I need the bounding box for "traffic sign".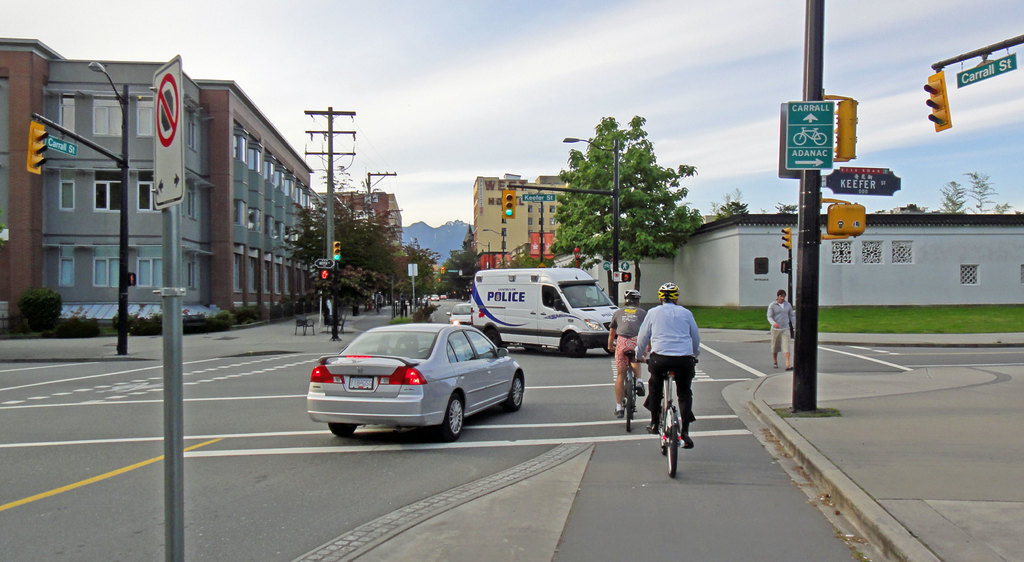
Here it is: crop(151, 75, 181, 147).
